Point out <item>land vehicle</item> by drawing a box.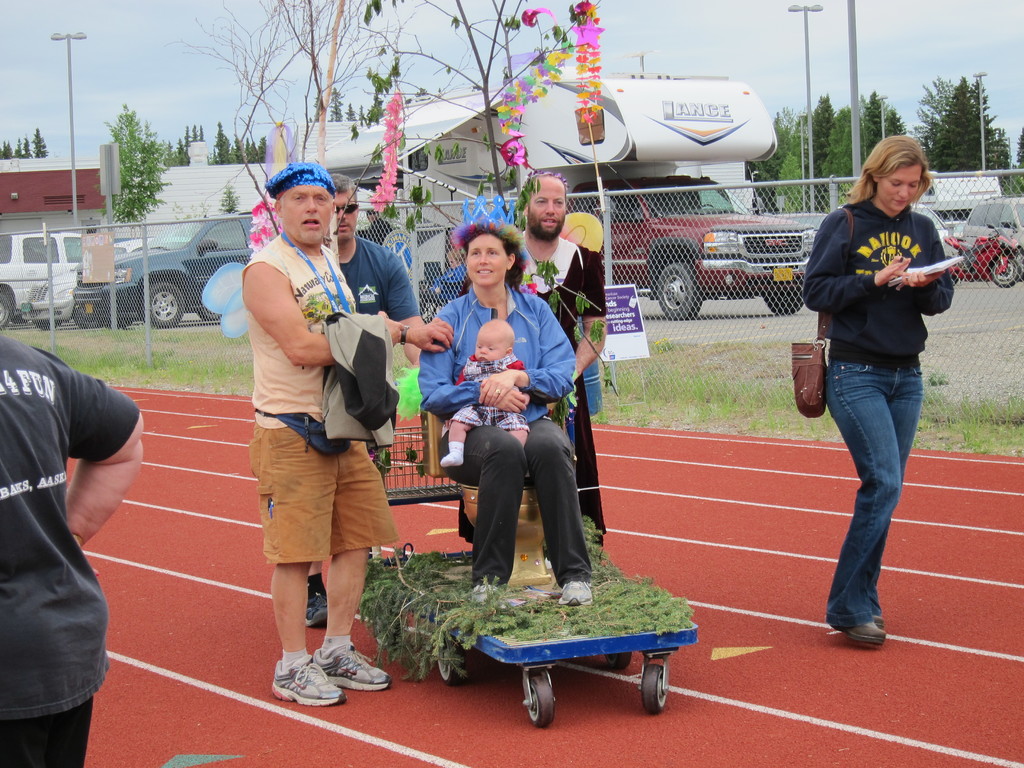
(956,188,1023,249).
